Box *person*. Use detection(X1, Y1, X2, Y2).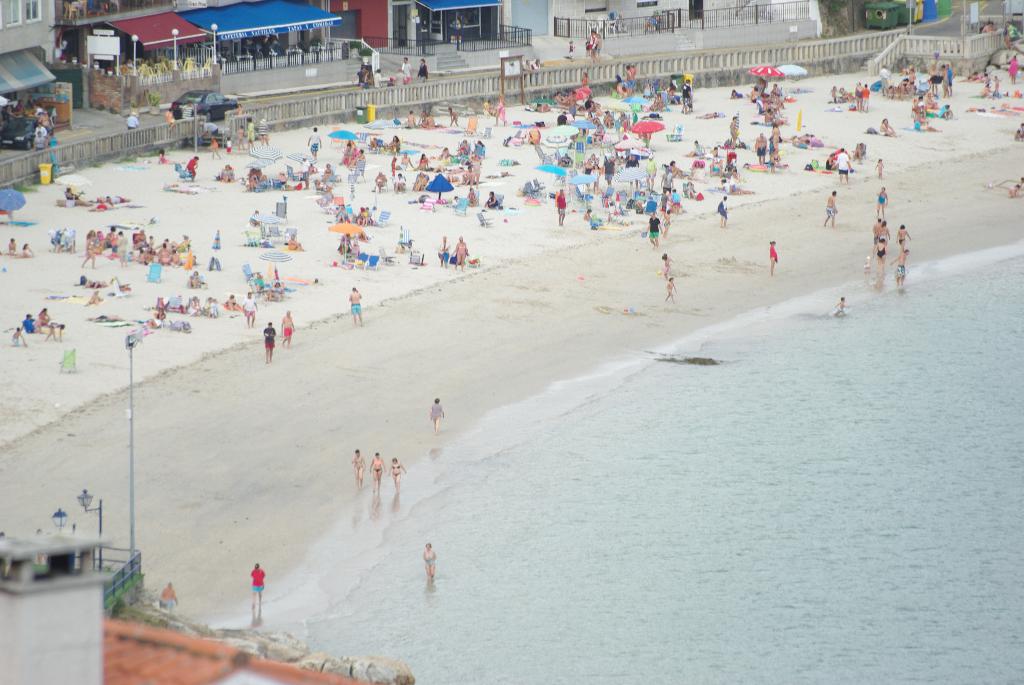
detection(1006, 20, 1012, 50).
